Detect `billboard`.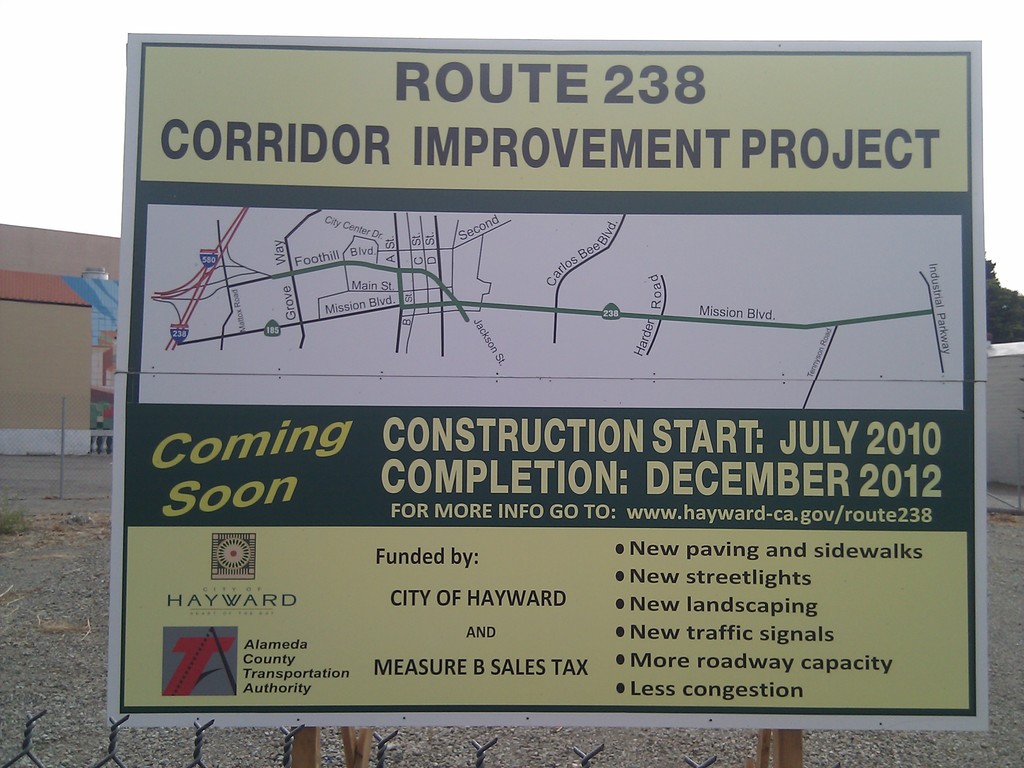
Detected at bbox(67, 16, 1023, 767).
